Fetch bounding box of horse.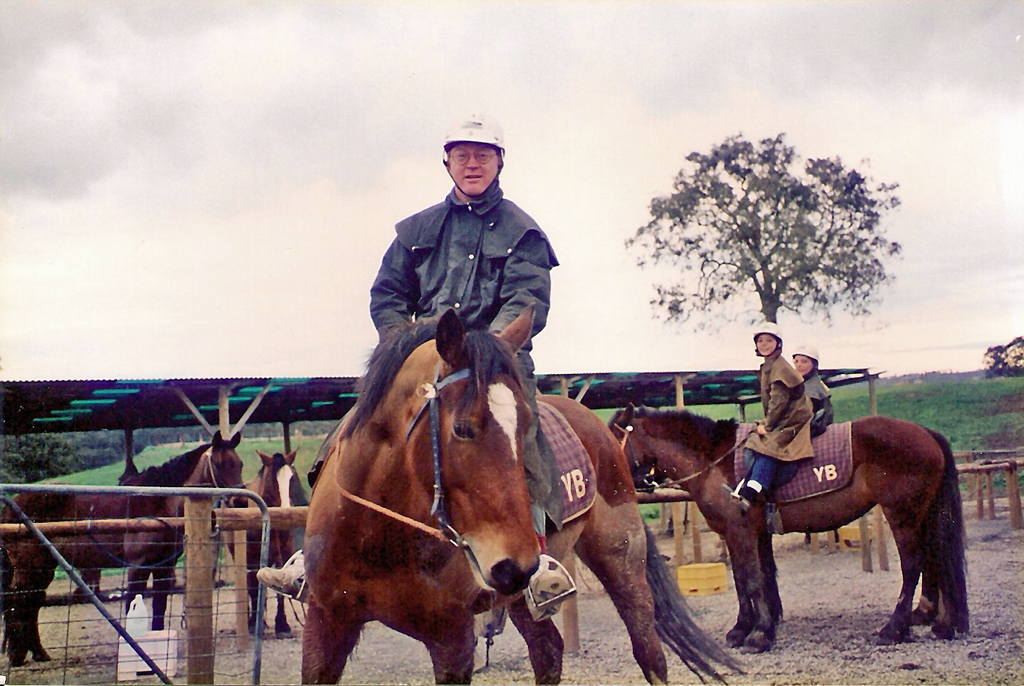
Bbox: pyautogui.locateOnScreen(300, 303, 751, 685).
